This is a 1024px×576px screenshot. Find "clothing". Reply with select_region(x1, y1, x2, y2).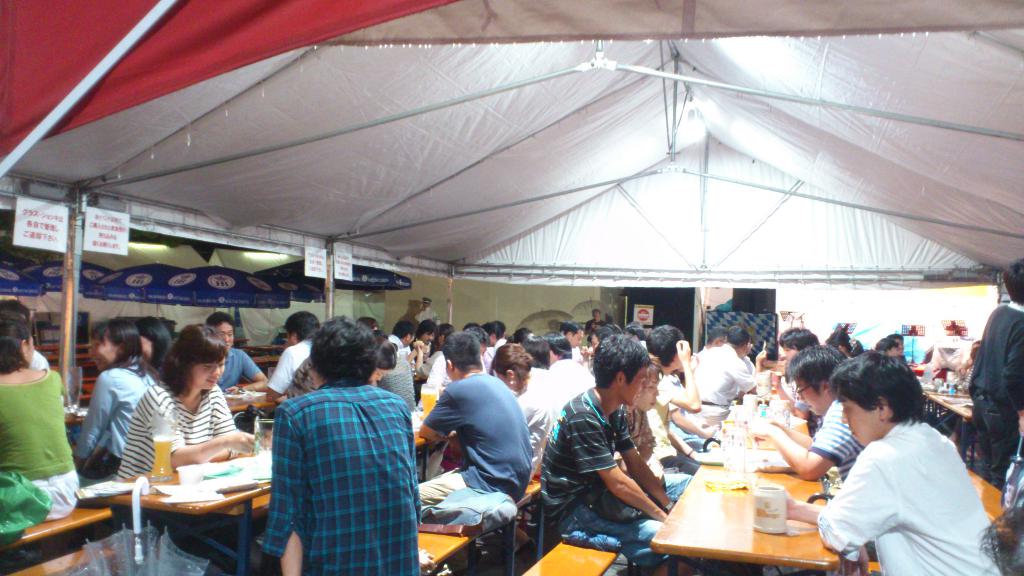
select_region(650, 365, 691, 443).
